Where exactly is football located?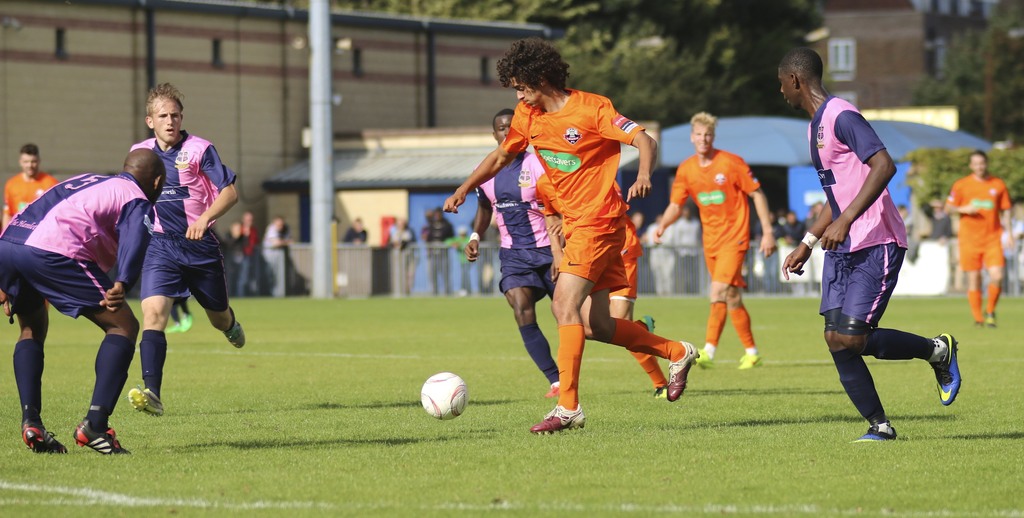
Its bounding box is x1=421 y1=368 x2=469 y2=417.
